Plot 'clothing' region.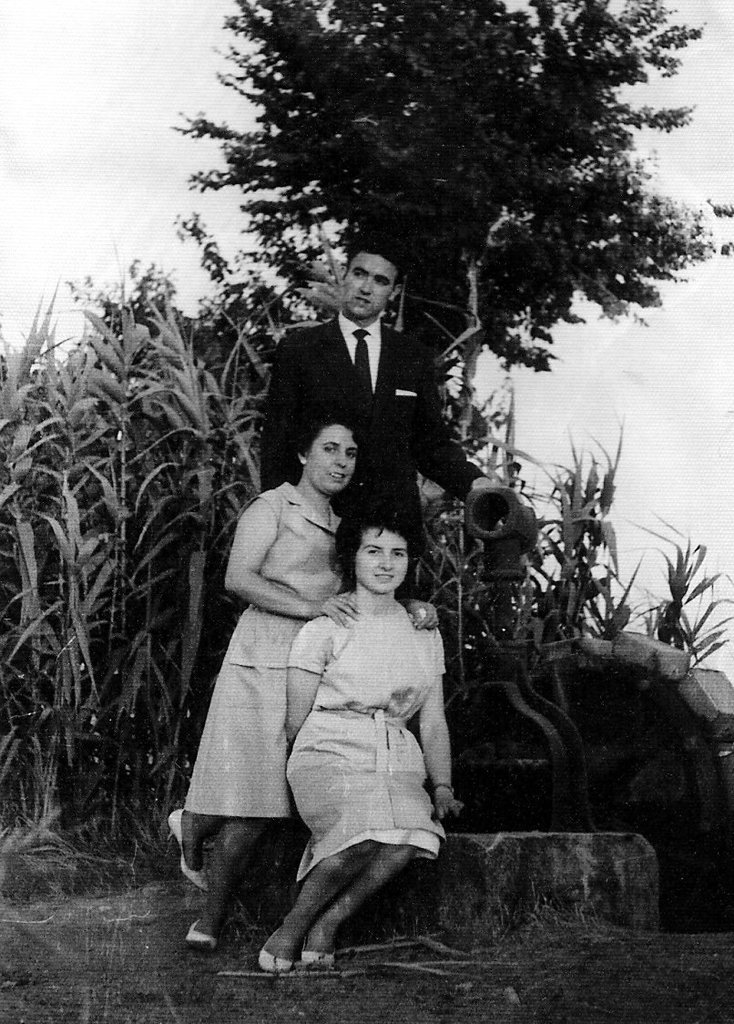
Plotted at select_region(187, 476, 352, 939).
